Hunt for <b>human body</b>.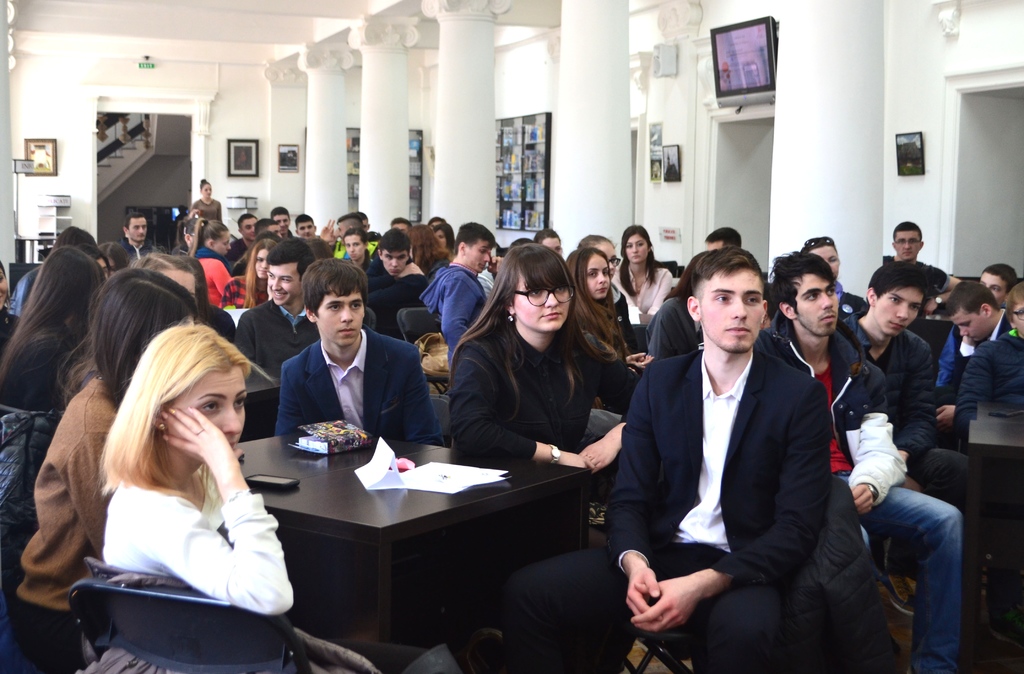
Hunted down at box=[931, 311, 1003, 424].
